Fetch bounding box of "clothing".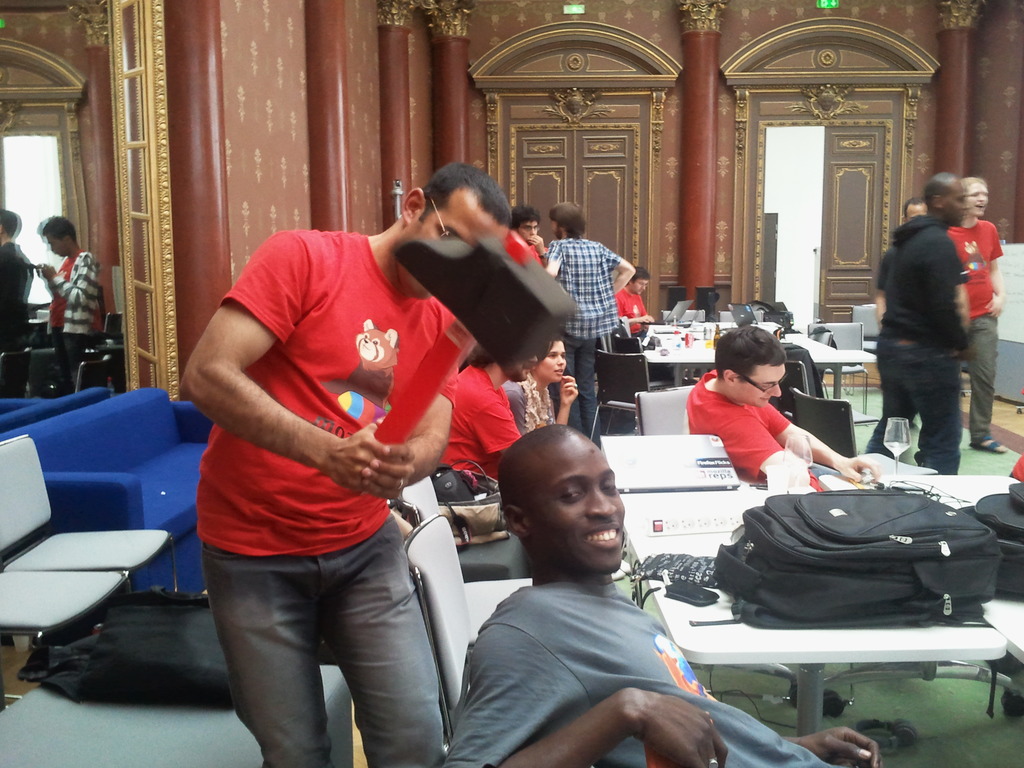
Bbox: BBox(546, 236, 620, 447).
